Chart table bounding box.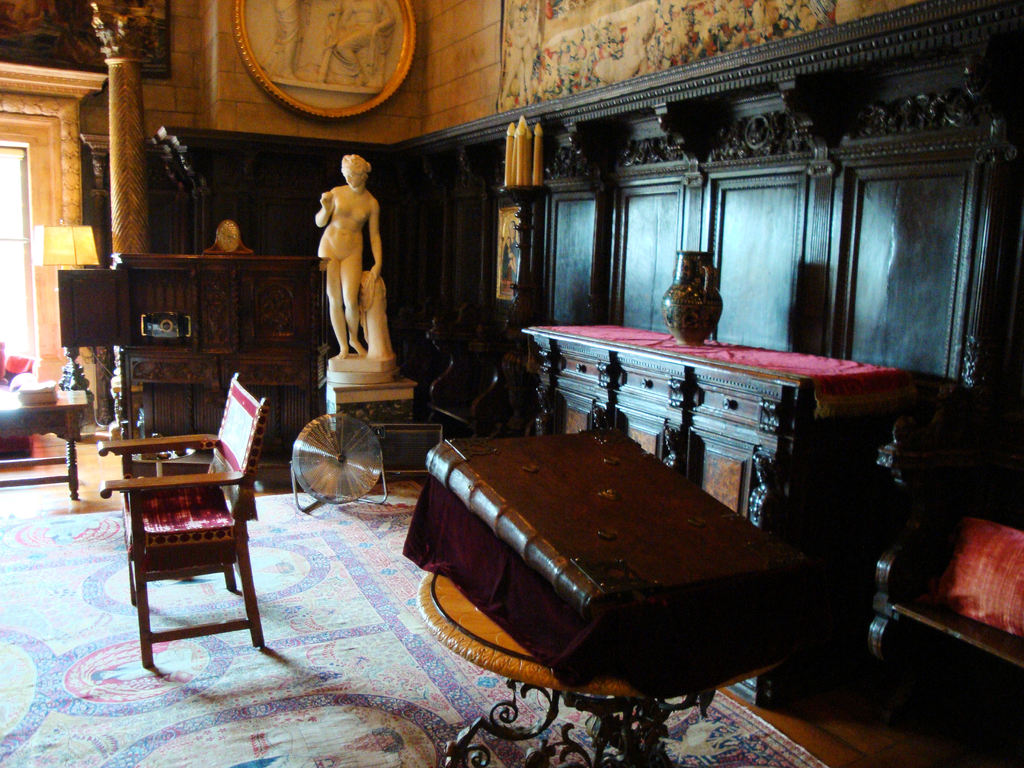
Charted: pyautogui.locateOnScreen(401, 428, 775, 680).
